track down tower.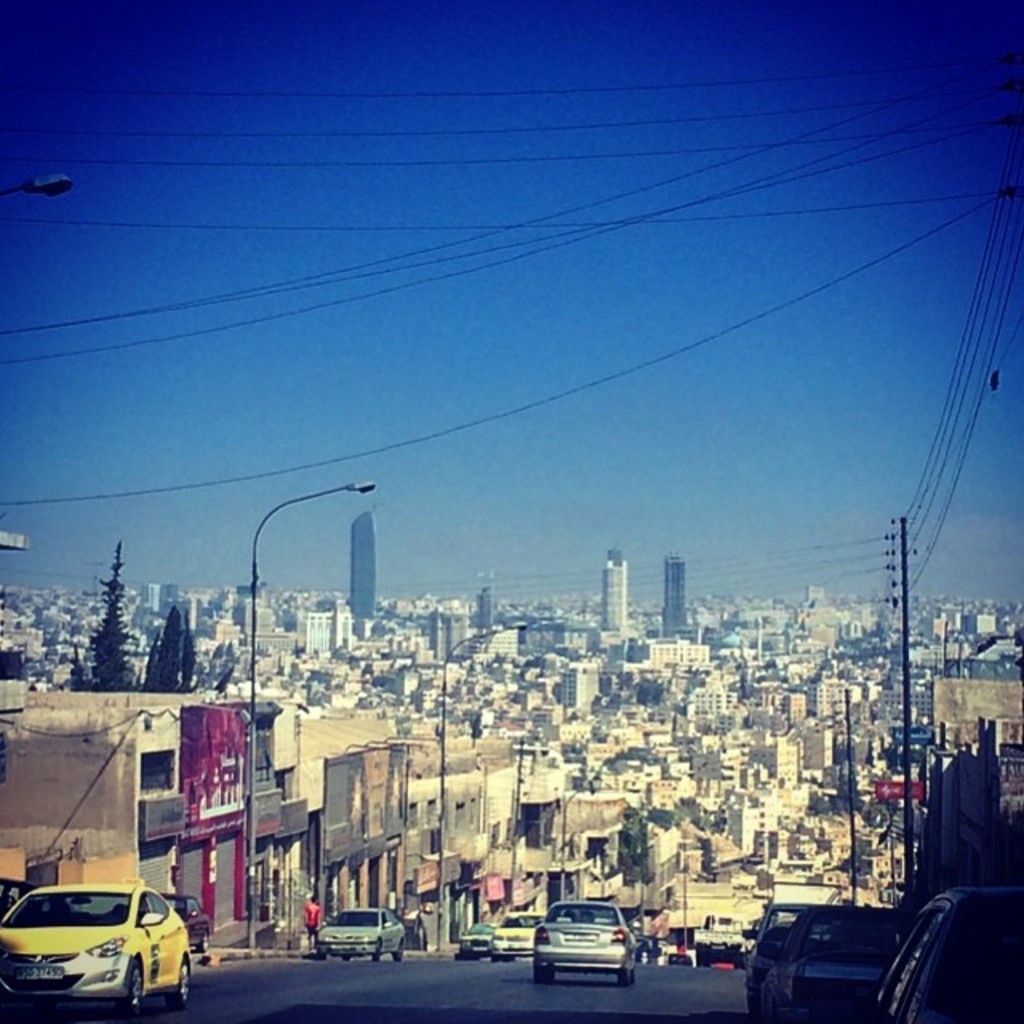
Tracked to l=579, t=536, r=642, b=638.
